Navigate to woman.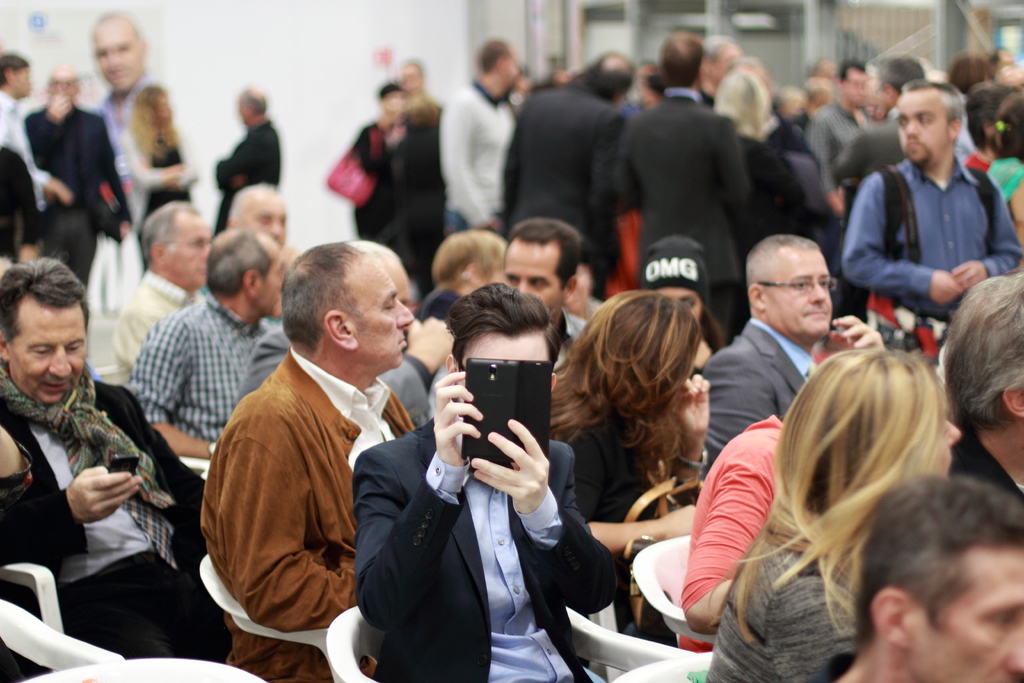
Navigation target: l=706, t=351, r=961, b=682.
